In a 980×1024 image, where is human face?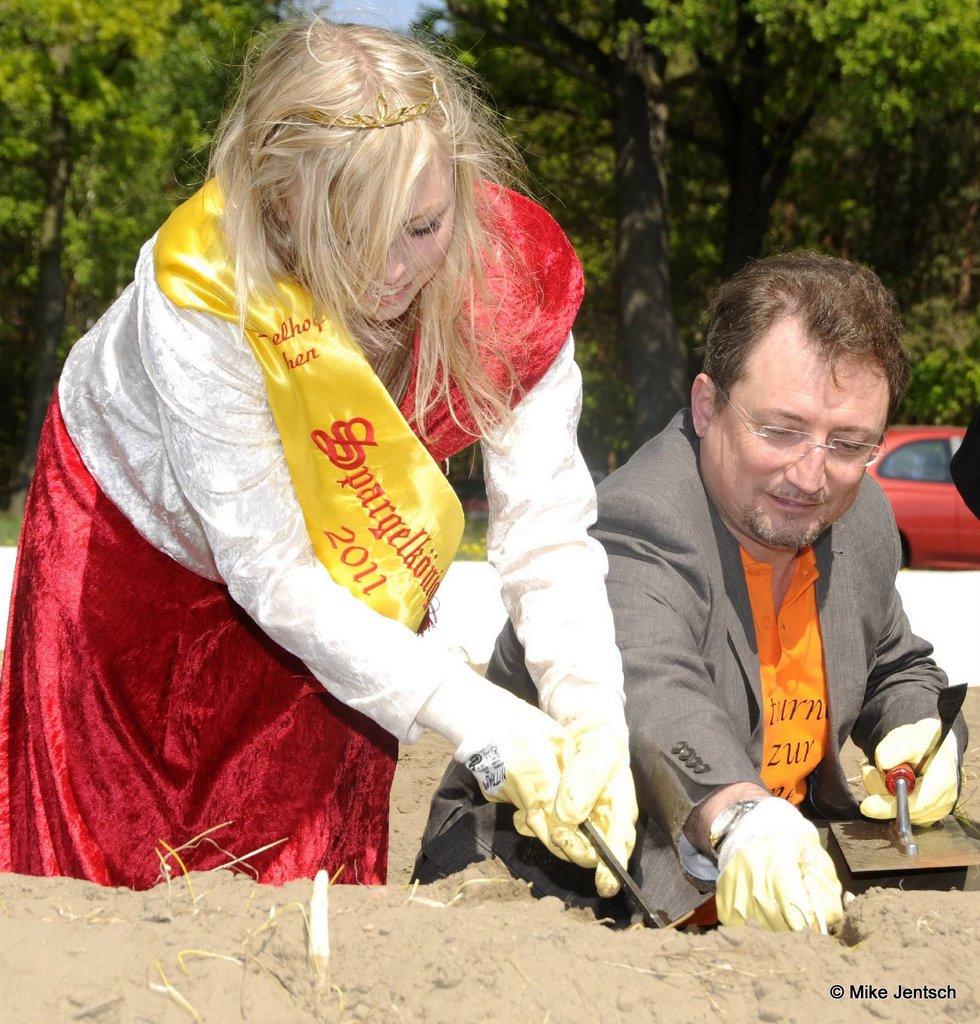
bbox=(307, 159, 457, 312).
